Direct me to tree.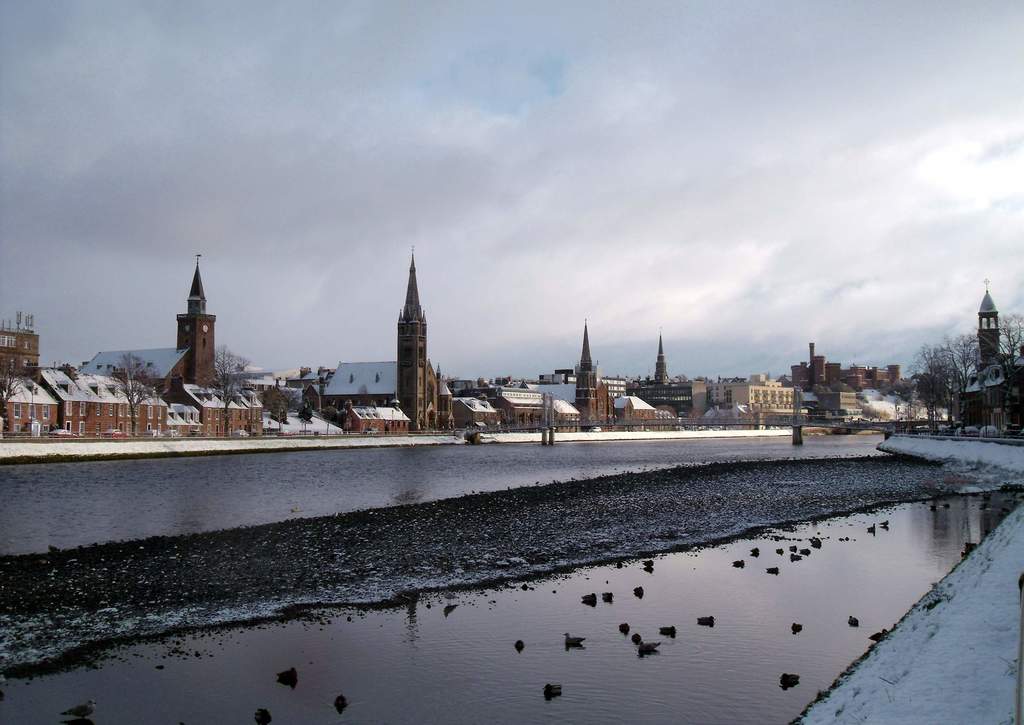
Direction: <box>108,351,164,436</box>.
